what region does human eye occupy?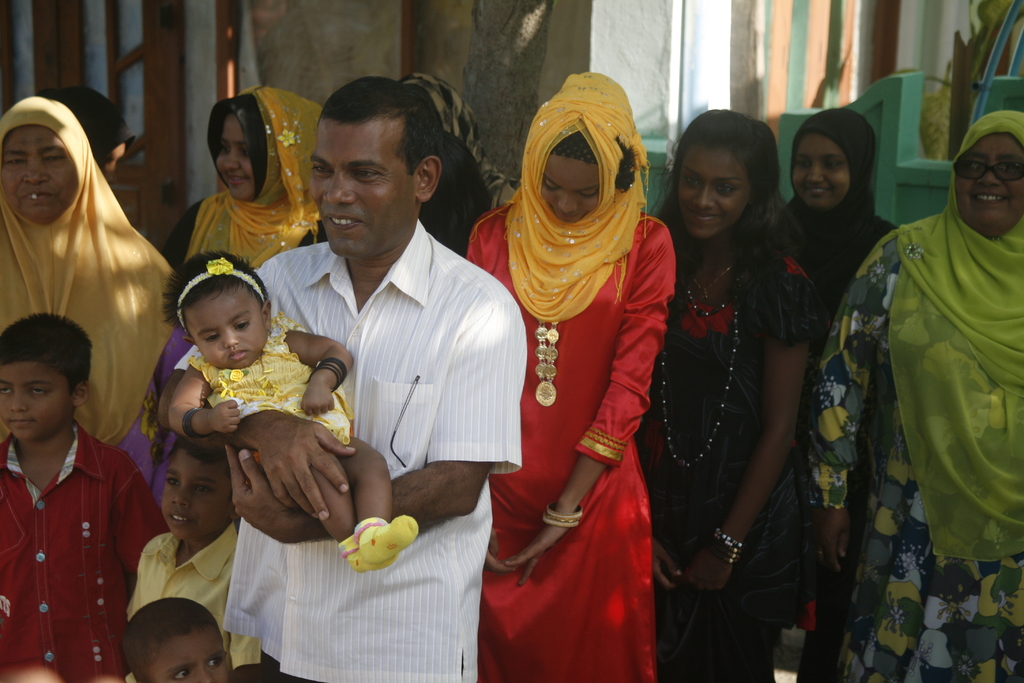
[x1=220, y1=142, x2=232, y2=153].
